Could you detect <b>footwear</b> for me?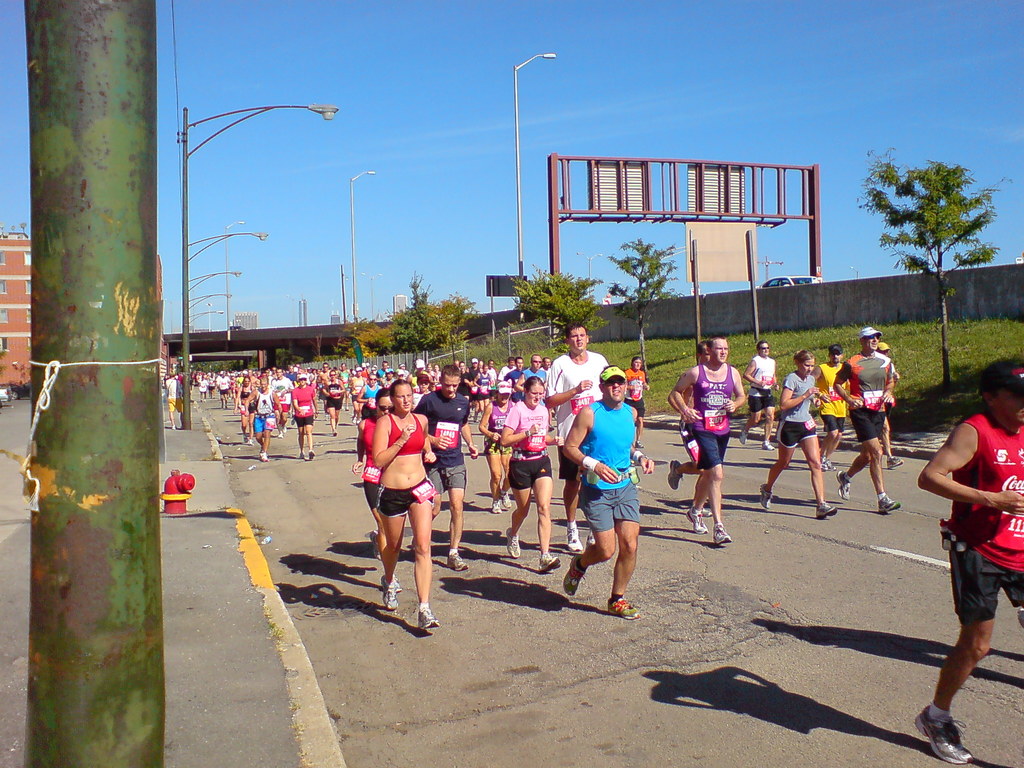
Detection result: detection(759, 484, 772, 511).
